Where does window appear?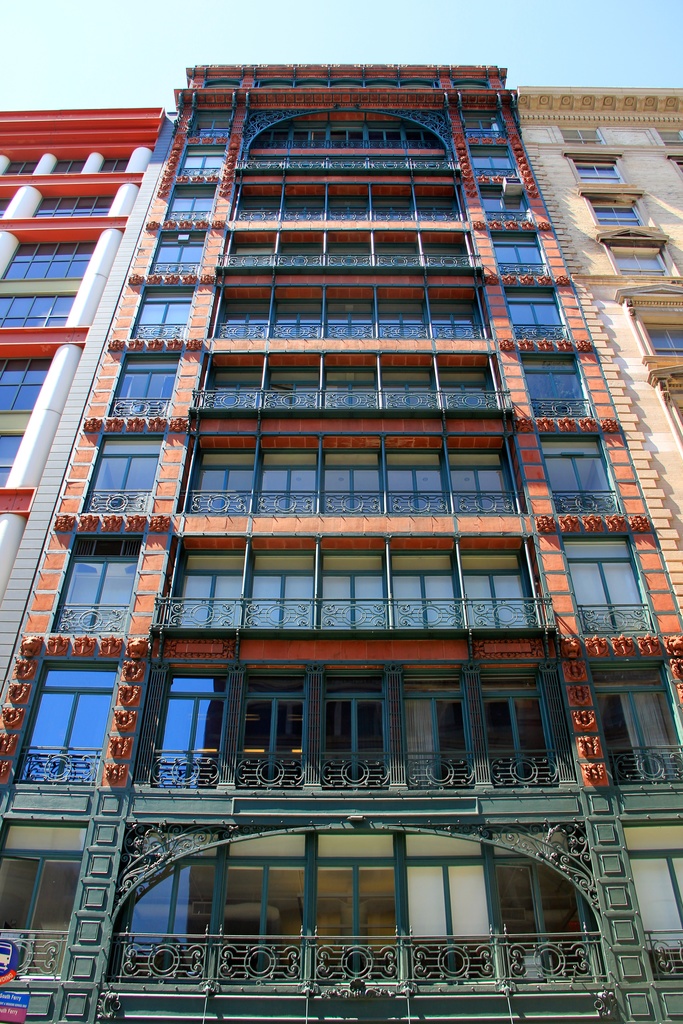
Appears at locate(132, 271, 195, 339).
